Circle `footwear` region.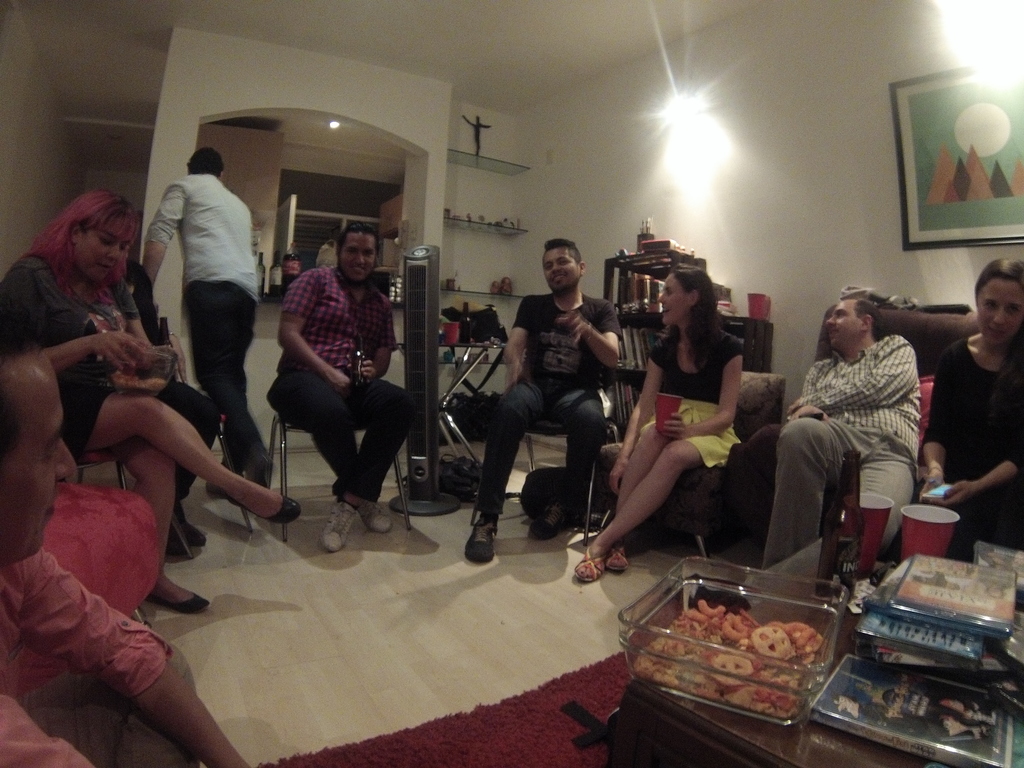
Region: region(531, 507, 568, 539).
